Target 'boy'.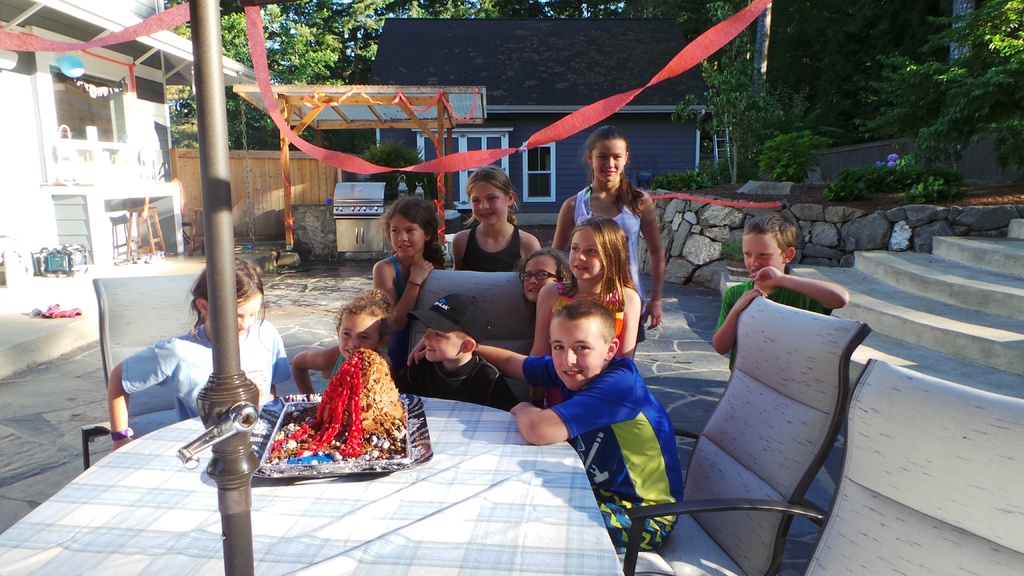
Target region: [396, 293, 520, 407].
